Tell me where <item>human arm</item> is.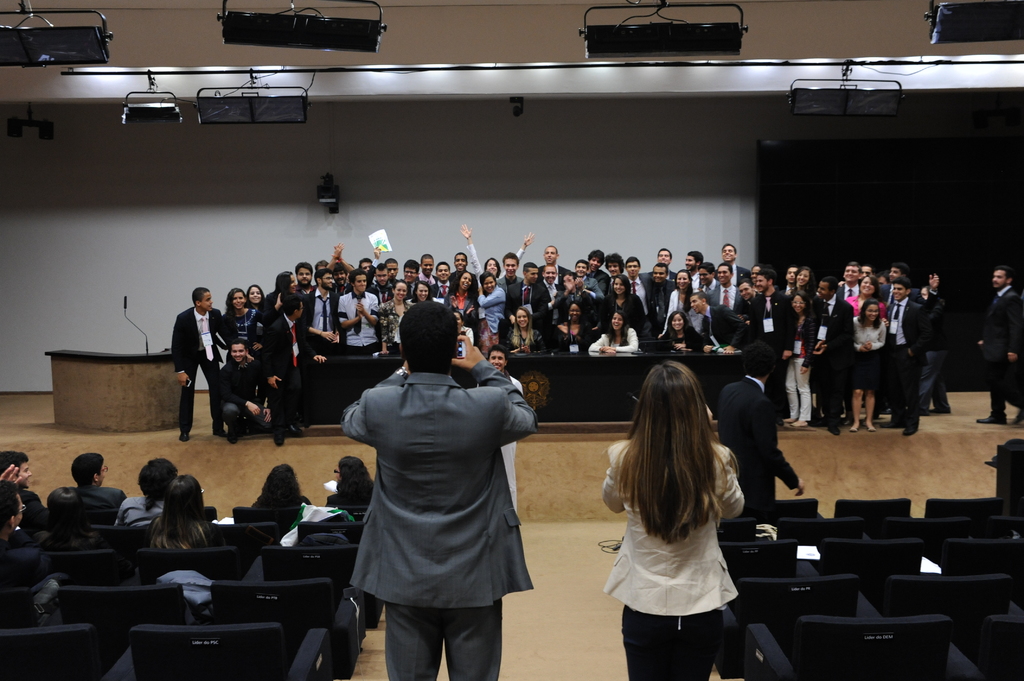
<item>human arm</item> is at rect(332, 243, 344, 264).
